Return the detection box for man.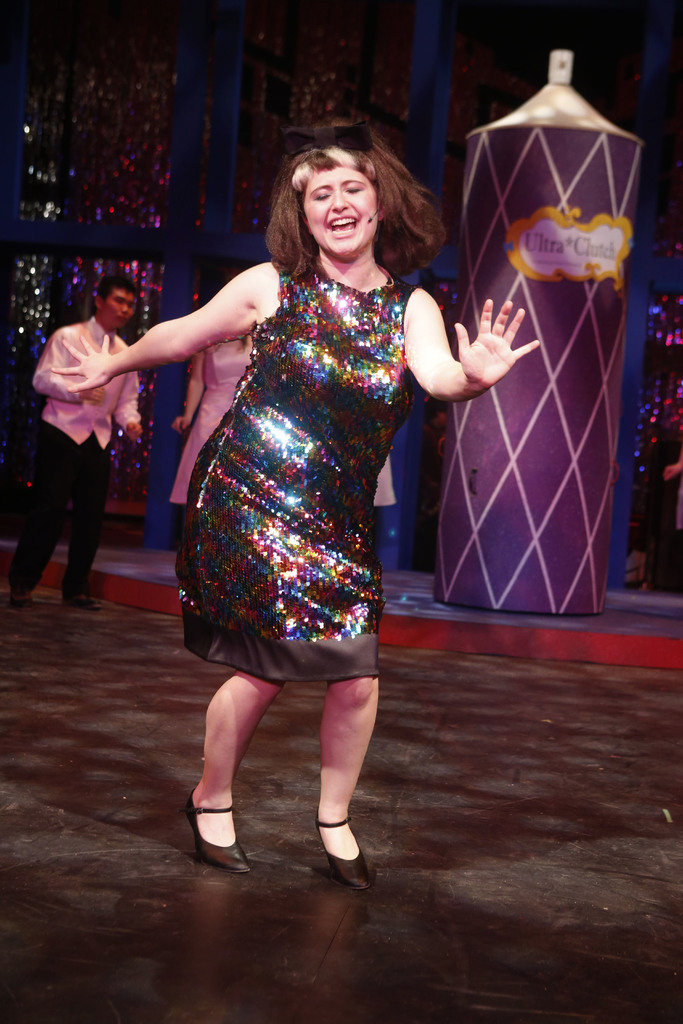
[x1=19, y1=266, x2=153, y2=595].
